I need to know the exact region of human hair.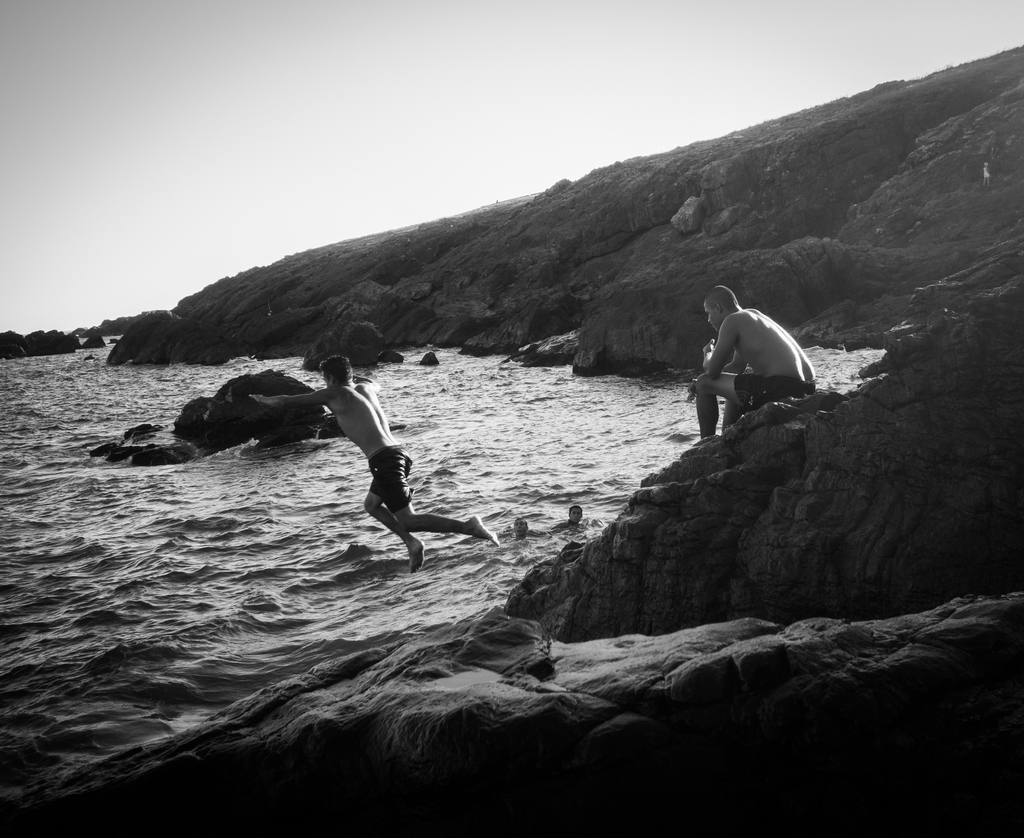
Region: left=316, top=357, right=350, bottom=384.
